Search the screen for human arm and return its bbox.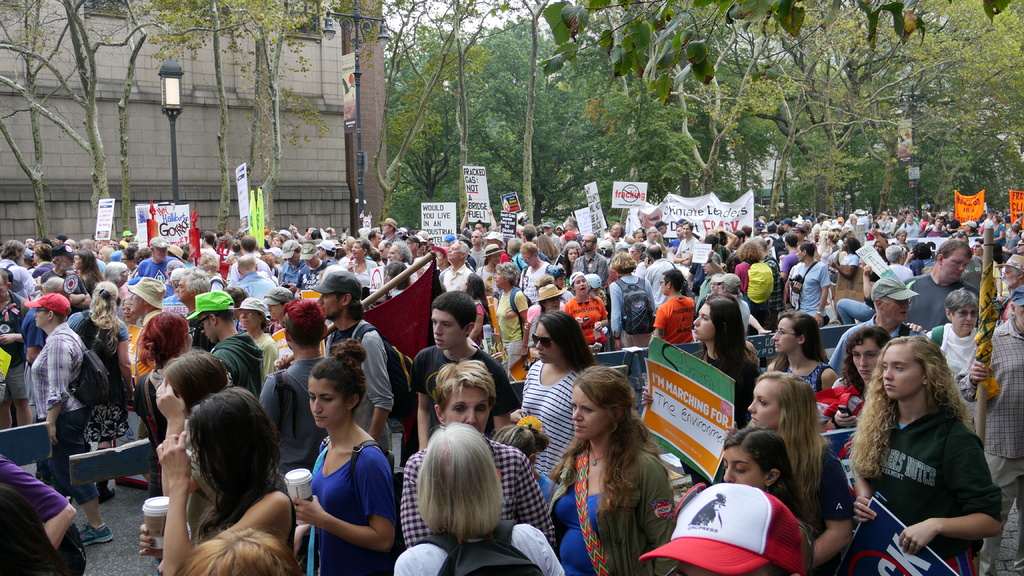
Found: locate(287, 223, 303, 243).
